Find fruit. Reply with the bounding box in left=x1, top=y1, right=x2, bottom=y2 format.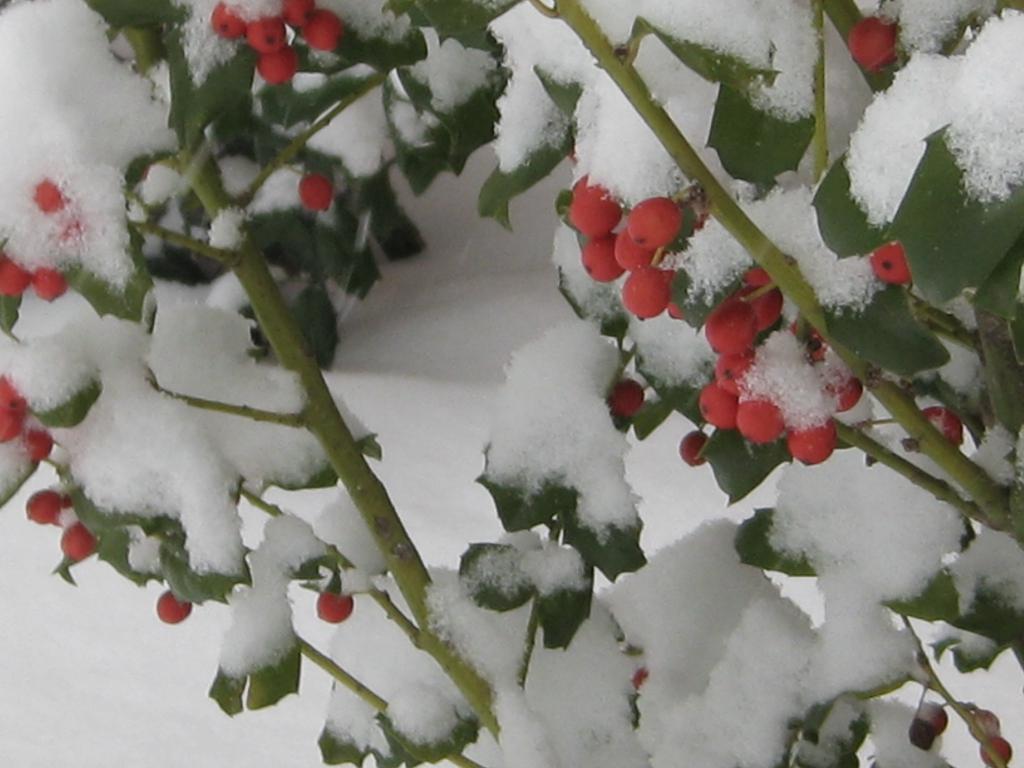
left=867, top=243, right=917, bottom=284.
